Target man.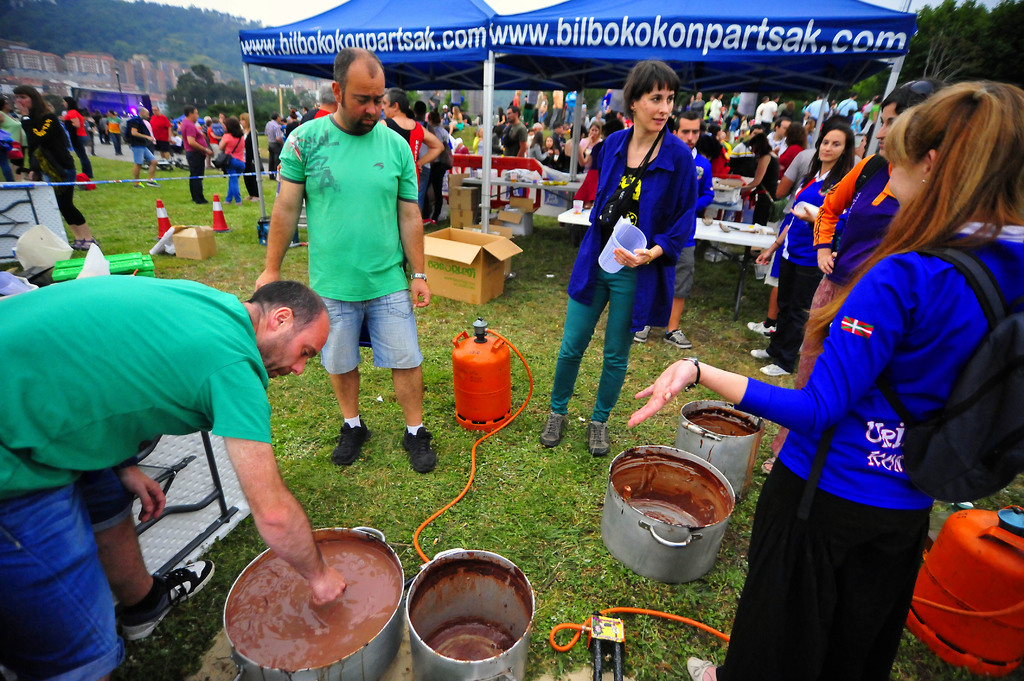
Target region: <box>265,115,284,179</box>.
